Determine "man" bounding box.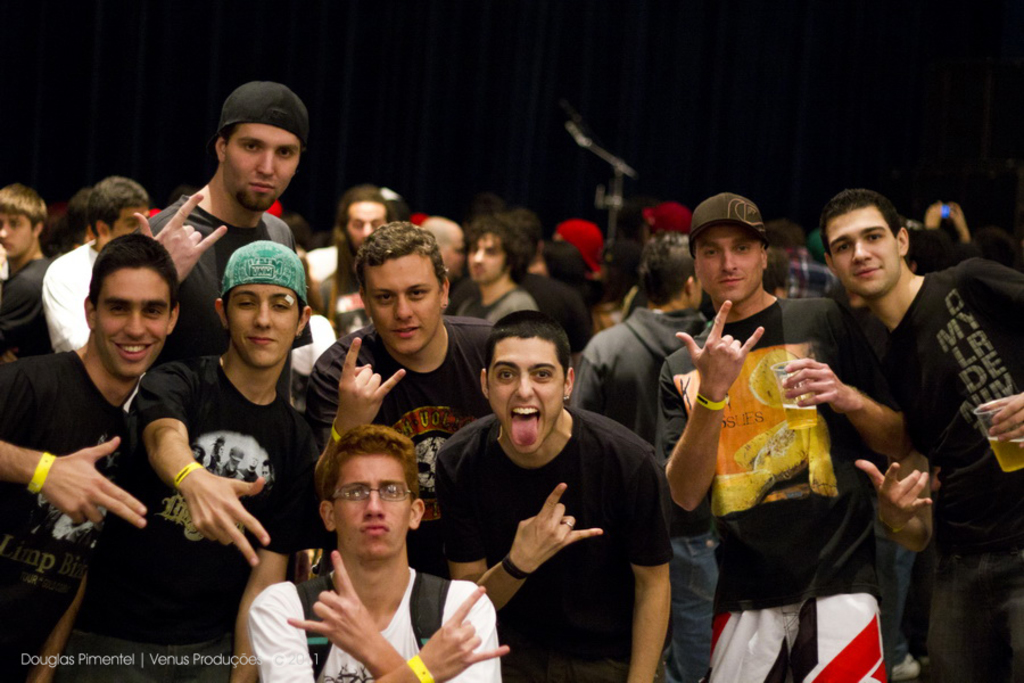
Determined: detection(421, 212, 464, 301).
